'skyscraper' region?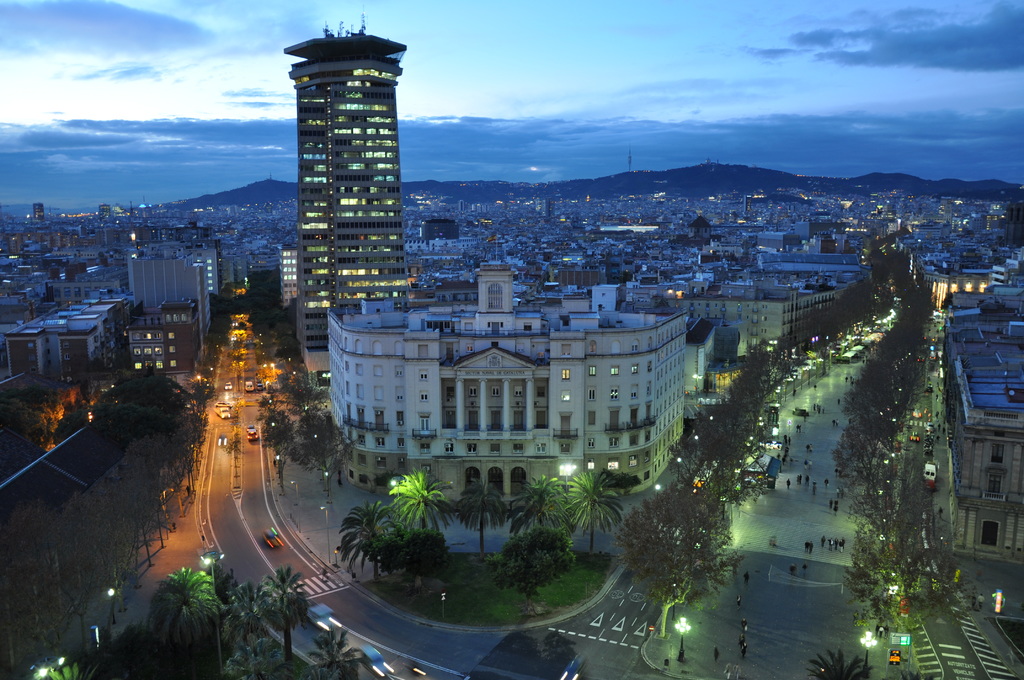
{"left": 284, "top": 9, "right": 405, "bottom": 350}
